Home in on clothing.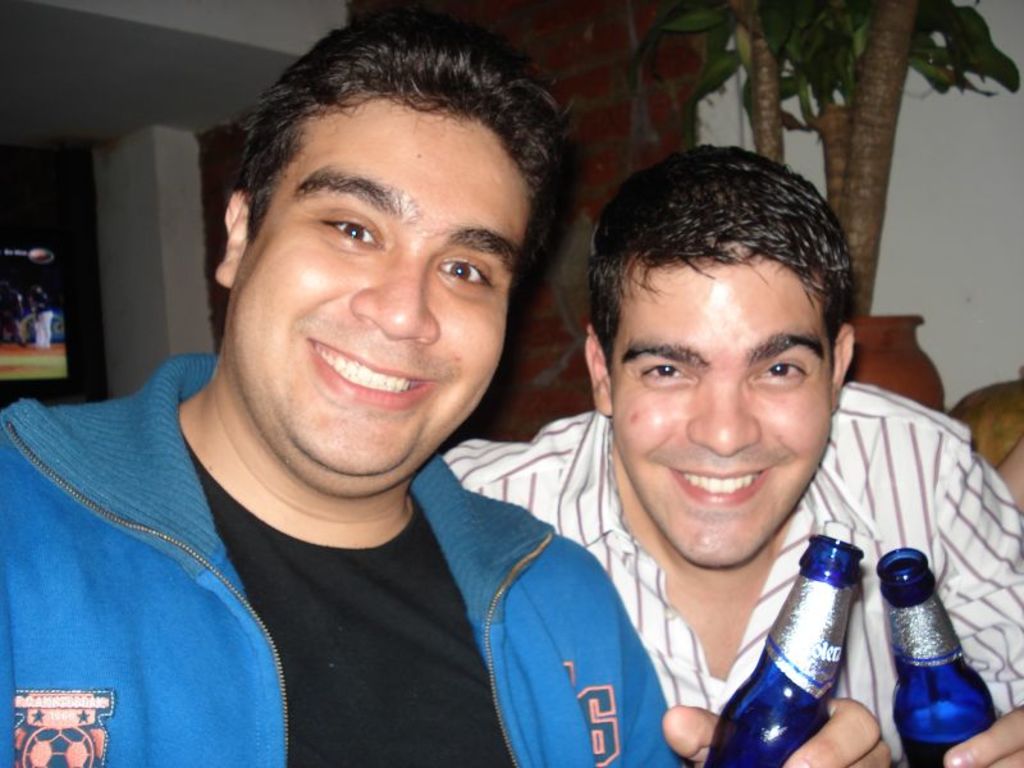
Homed in at {"left": 0, "top": 348, "right": 684, "bottom": 767}.
